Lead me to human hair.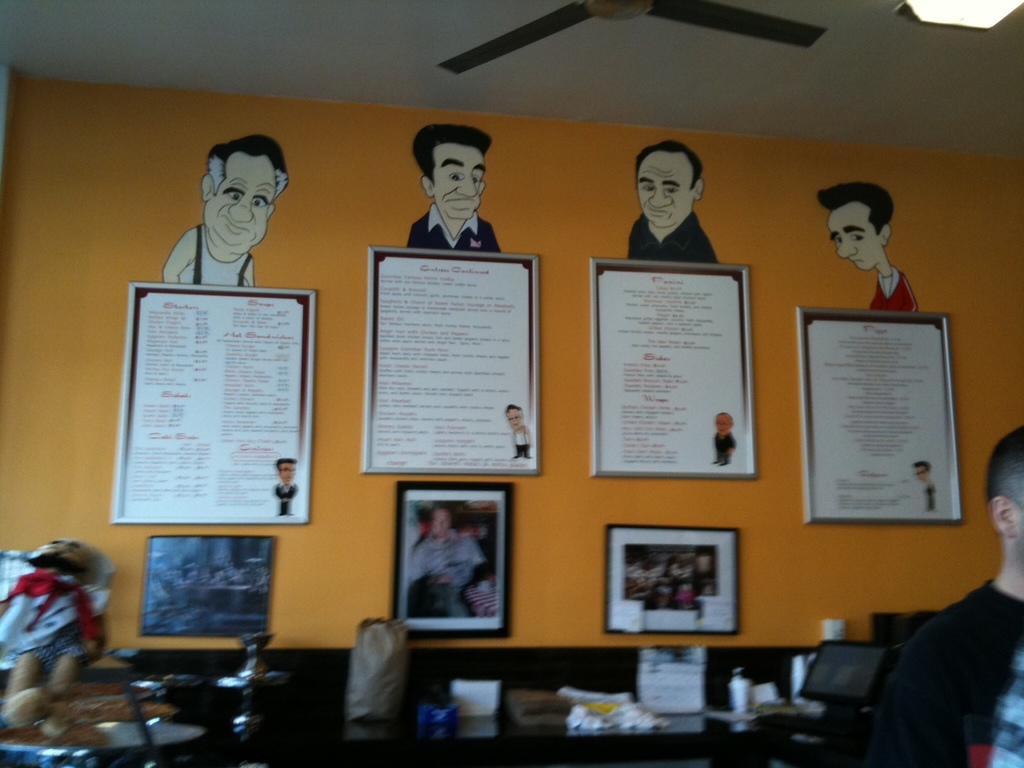
Lead to (426, 498, 485, 536).
